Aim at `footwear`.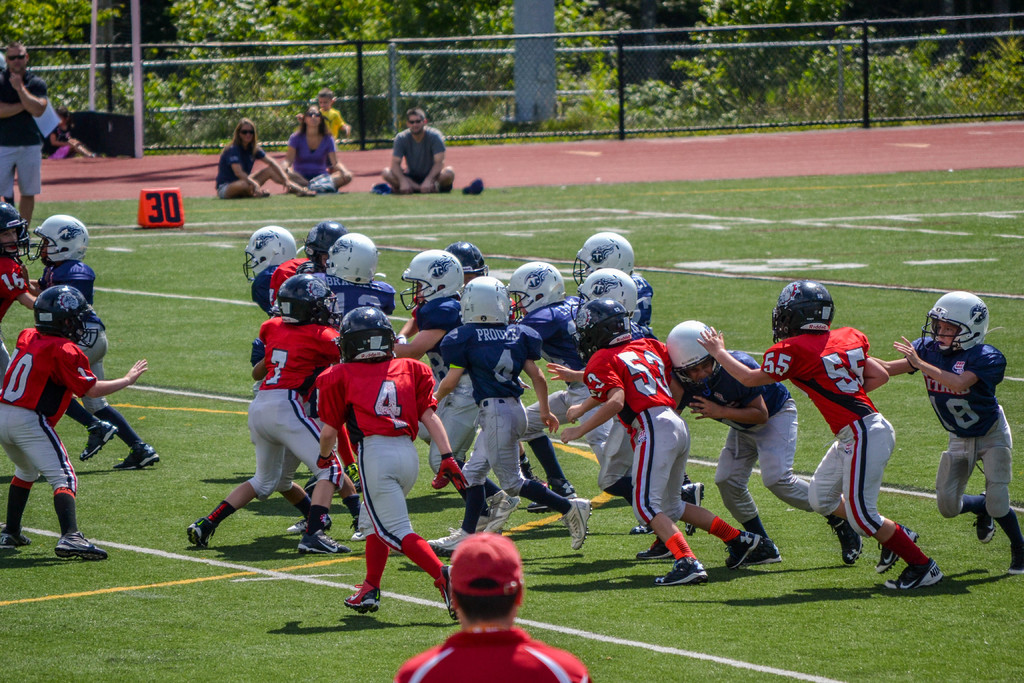
Aimed at select_region(563, 495, 593, 548).
